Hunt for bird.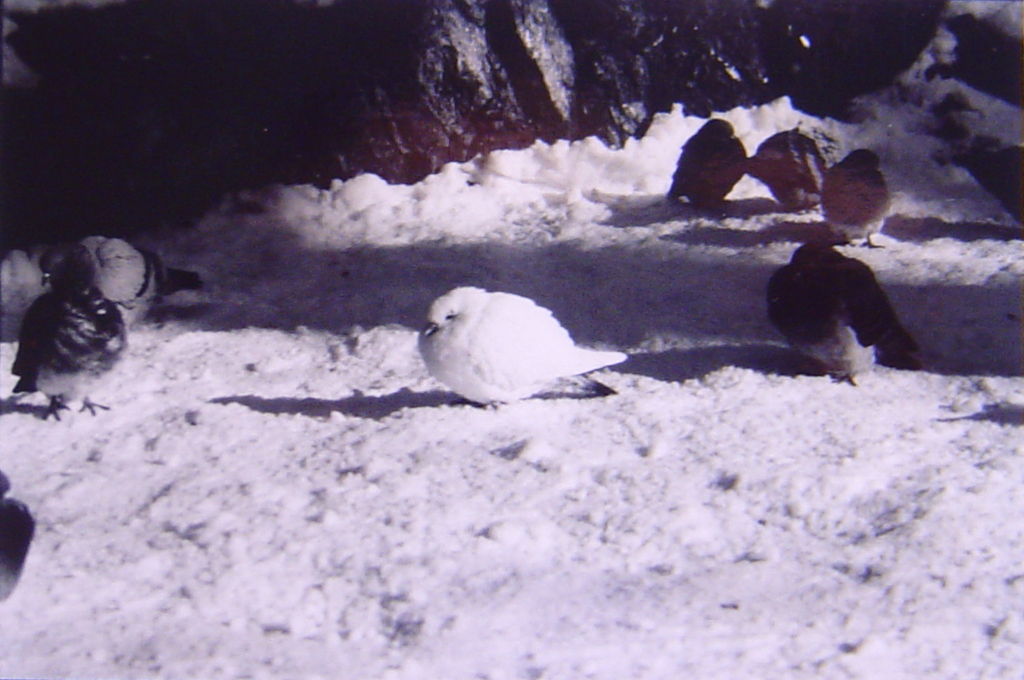
Hunted down at crop(40, 231, 199, 319).
